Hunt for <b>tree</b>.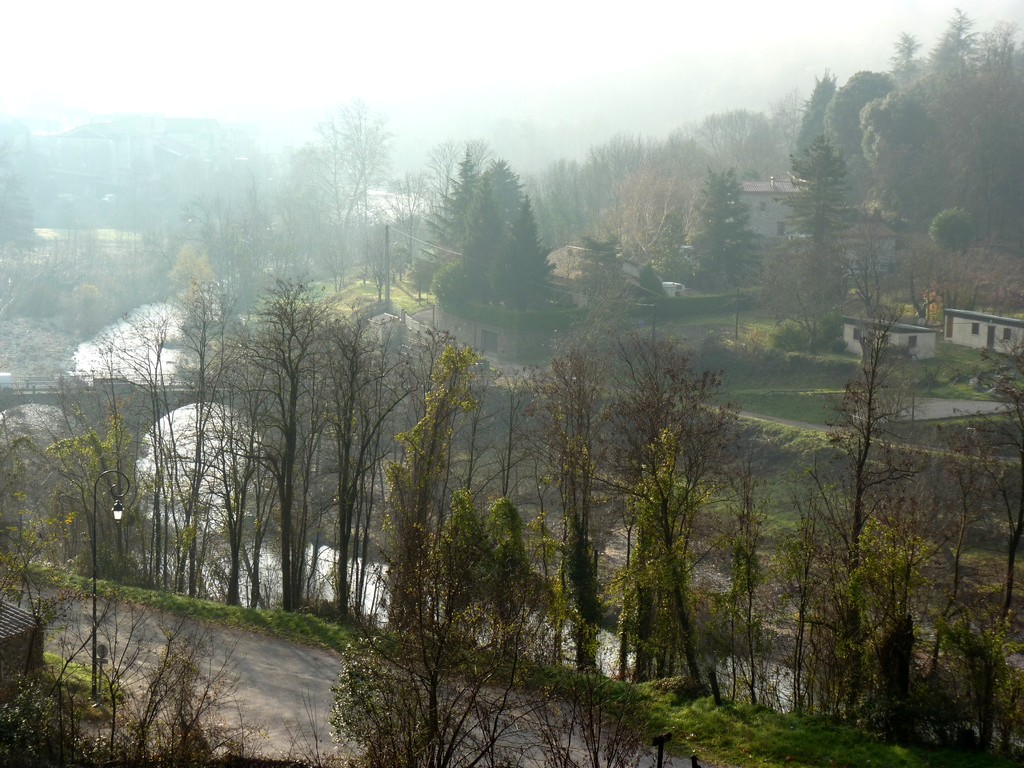
Hunted down at 920,416,995,690.
